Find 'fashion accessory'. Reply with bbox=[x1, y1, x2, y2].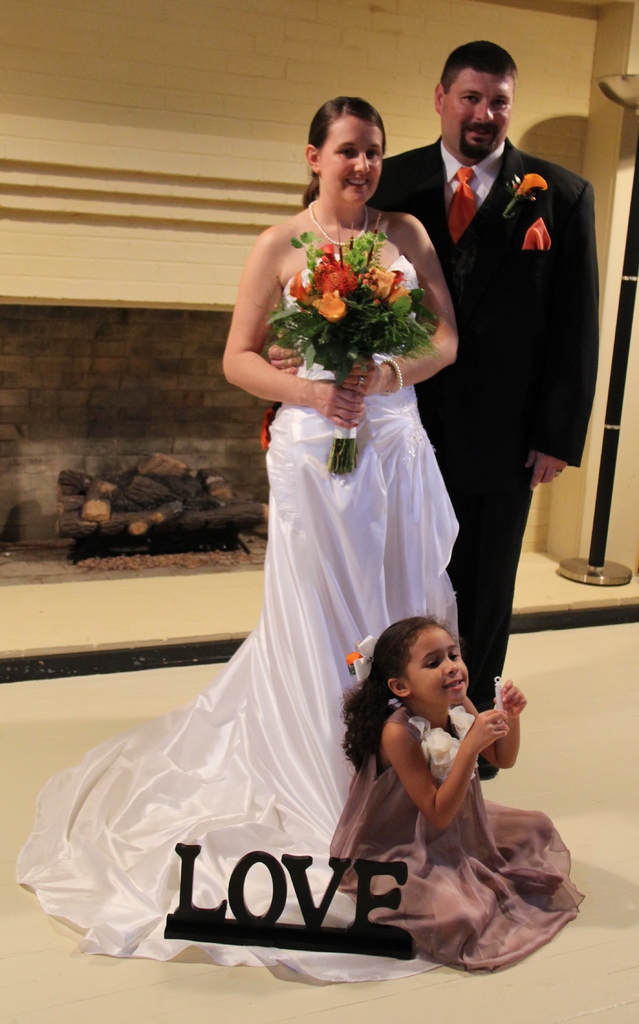
bbox=[345, 631, 375, 682].
